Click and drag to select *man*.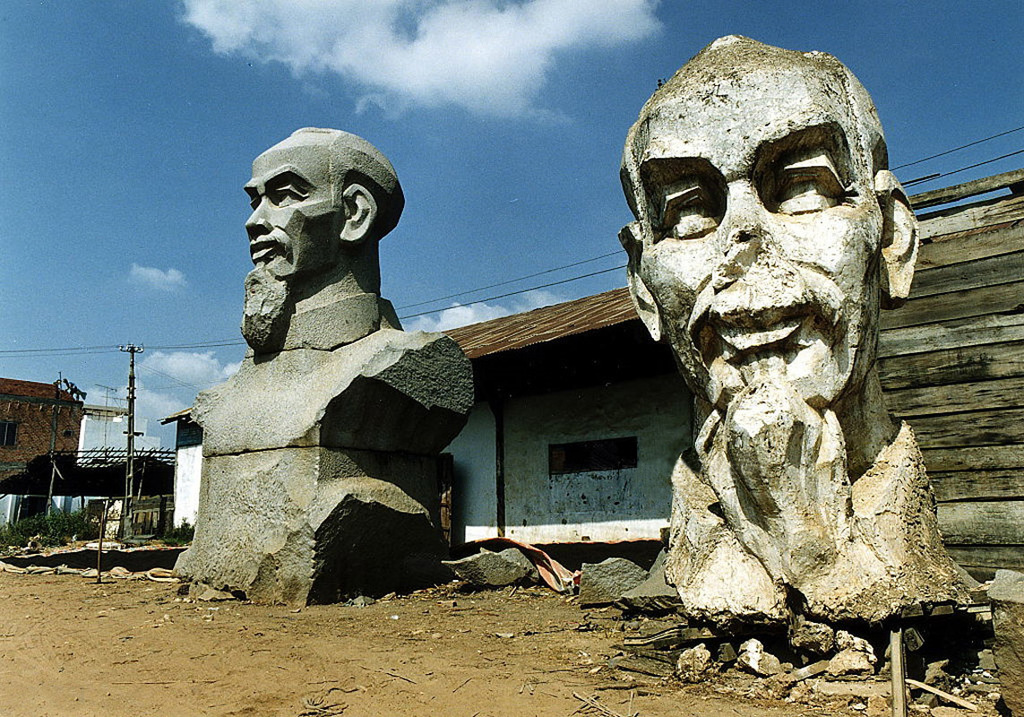
Selection: {"x1": 617, "y1": 34, "x2": 922, "y2": 488}.
